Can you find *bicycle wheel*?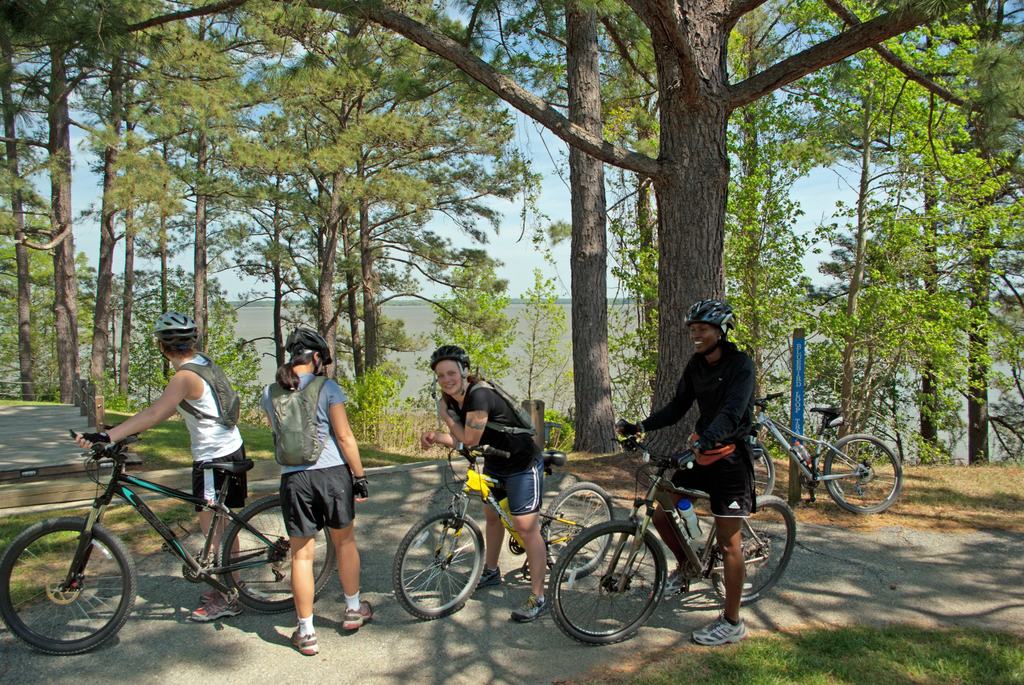
Yes, bounding box: (216,494,334,611).
